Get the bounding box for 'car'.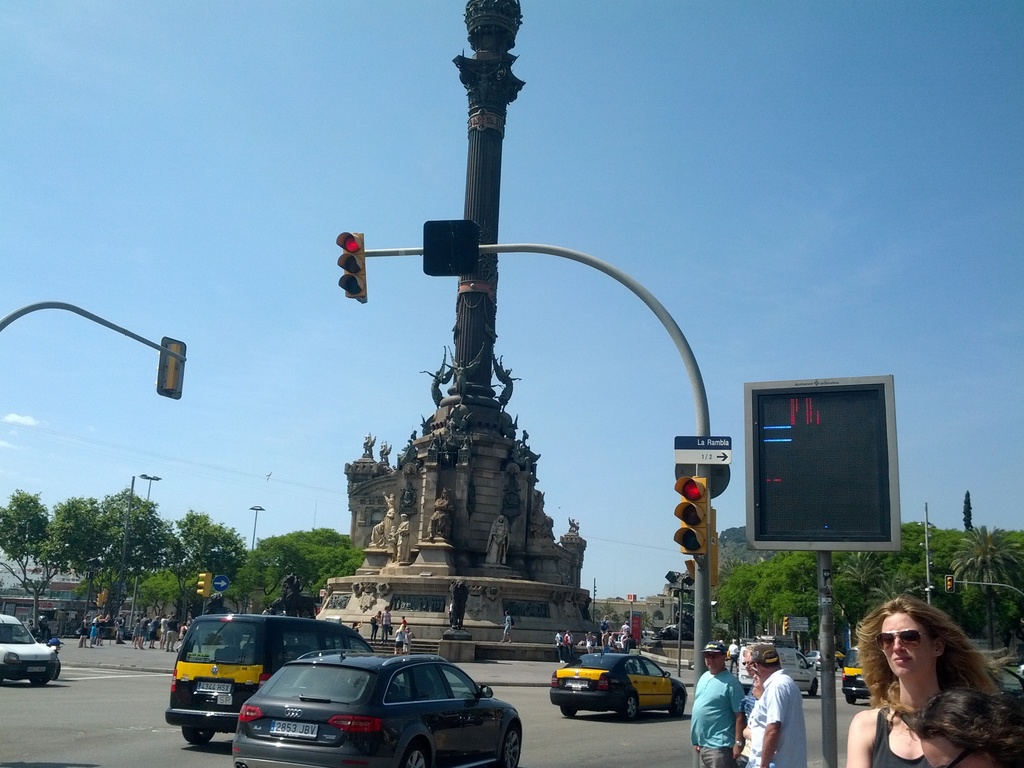
163 611 376 751.
